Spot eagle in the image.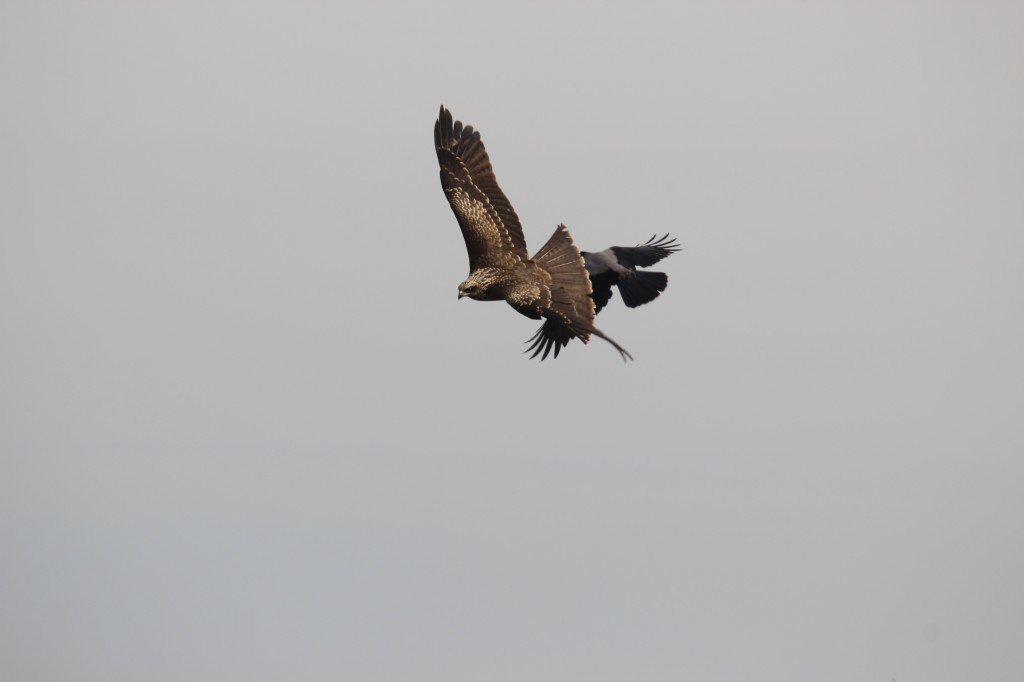
eagle found at [429, 102, 599, 350].
